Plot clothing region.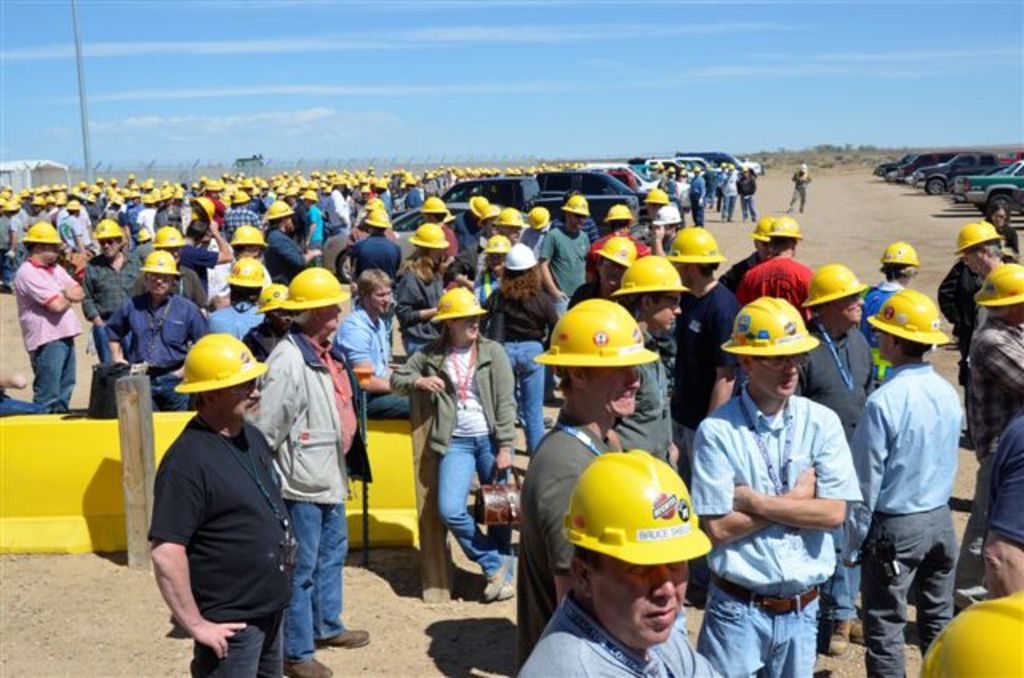
Plotted at (left=851, top=353, right=962, bottom=534).
